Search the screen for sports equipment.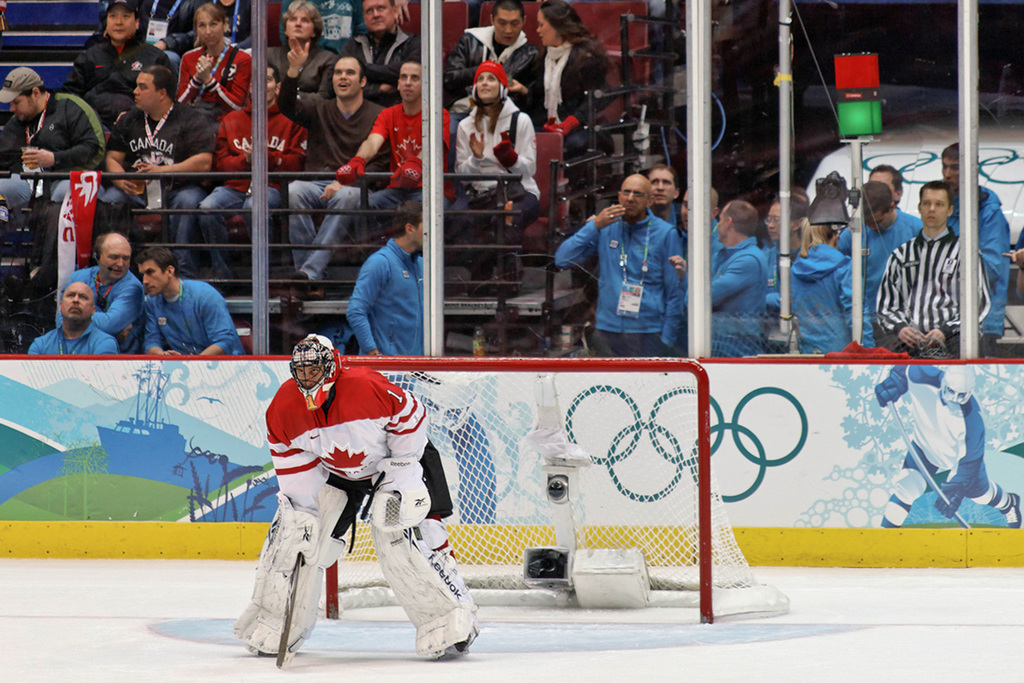
Found at [931,483,962,520].
